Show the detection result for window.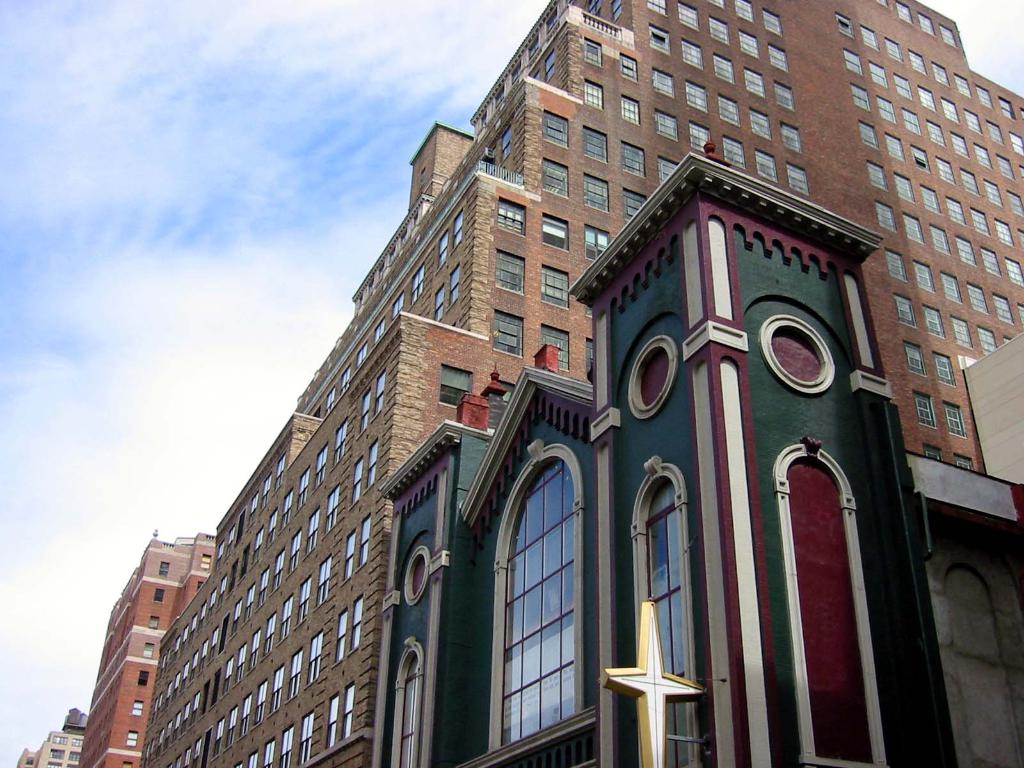
294/577/308/627.
